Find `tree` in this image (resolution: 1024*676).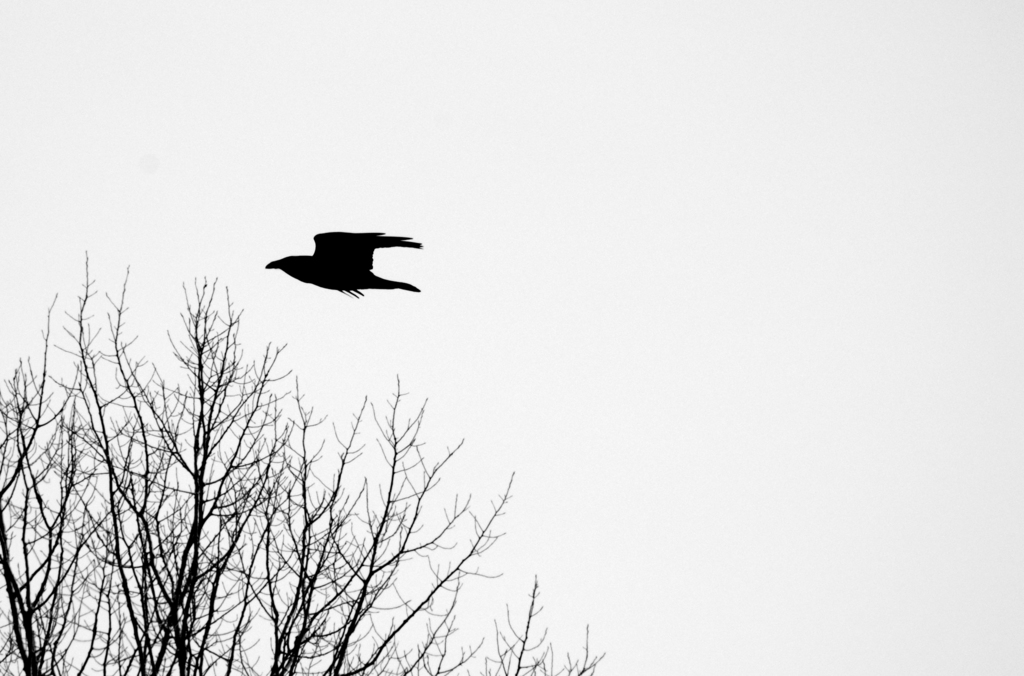
bbox(0, 184, 650, 673).
